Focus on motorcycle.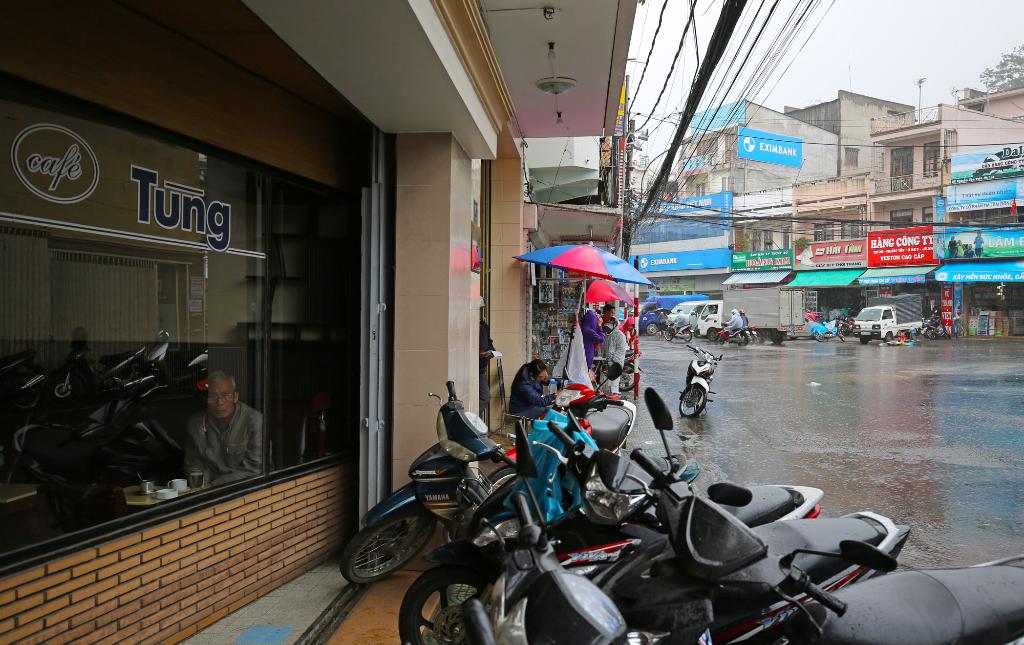
Focused at (813, 314, 845, 343).
